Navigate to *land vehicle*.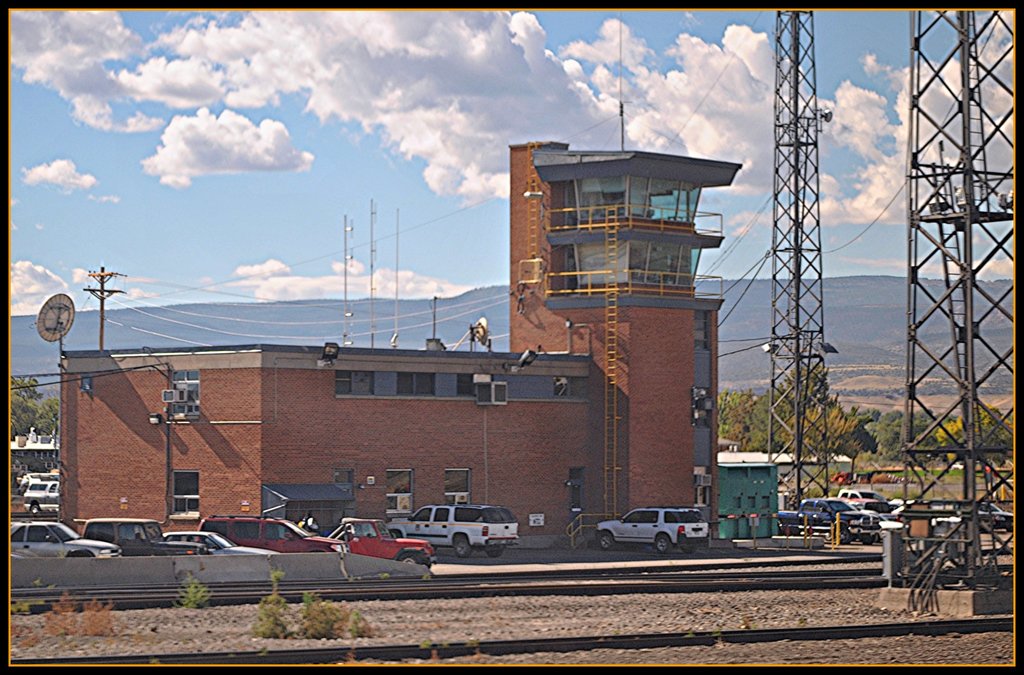
Navigation target: select_region(200, 510, 346, 558).
